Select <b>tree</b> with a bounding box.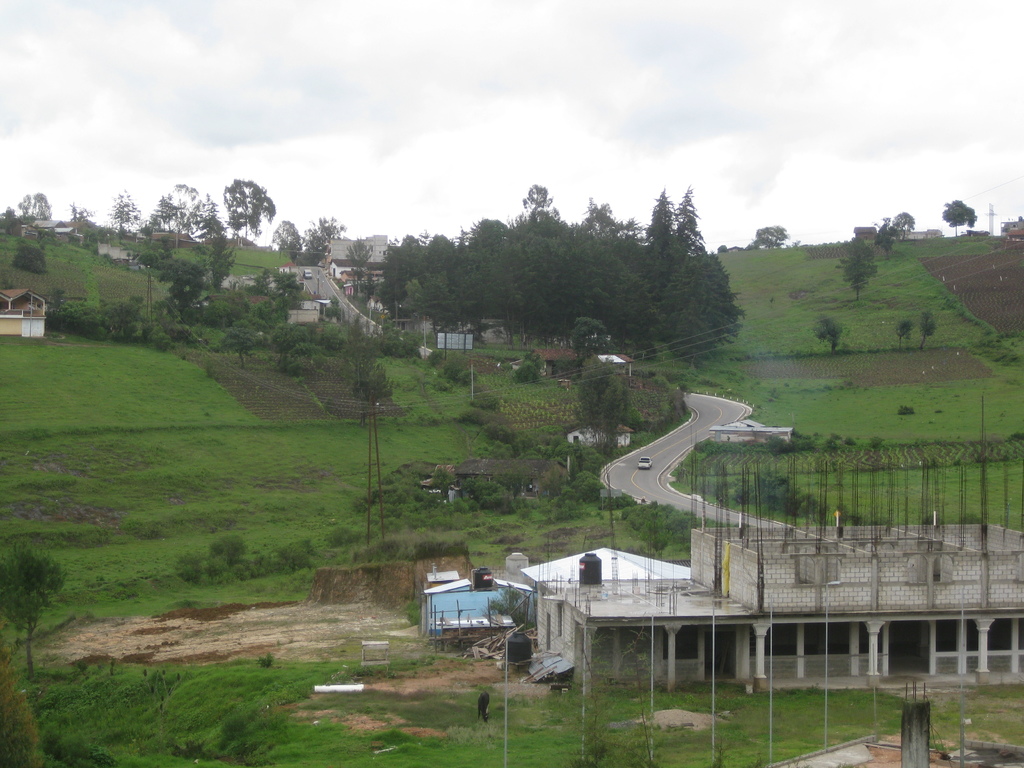
<region>342, 234, 377, 277</region>.
